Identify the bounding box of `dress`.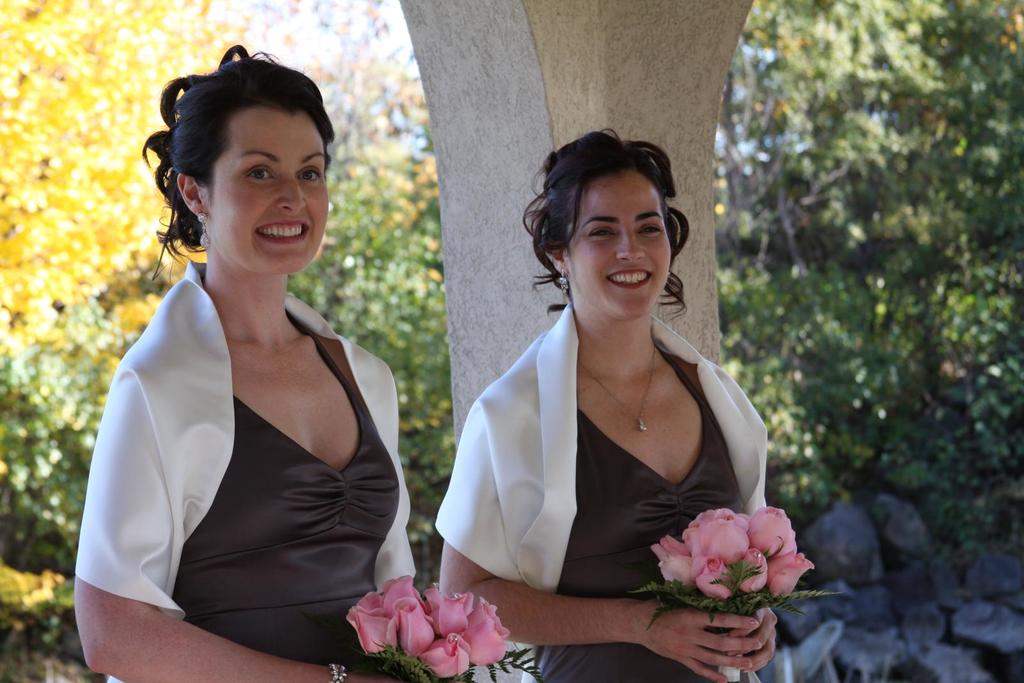
x1=428, y1=301, x2=771, y2=679.
